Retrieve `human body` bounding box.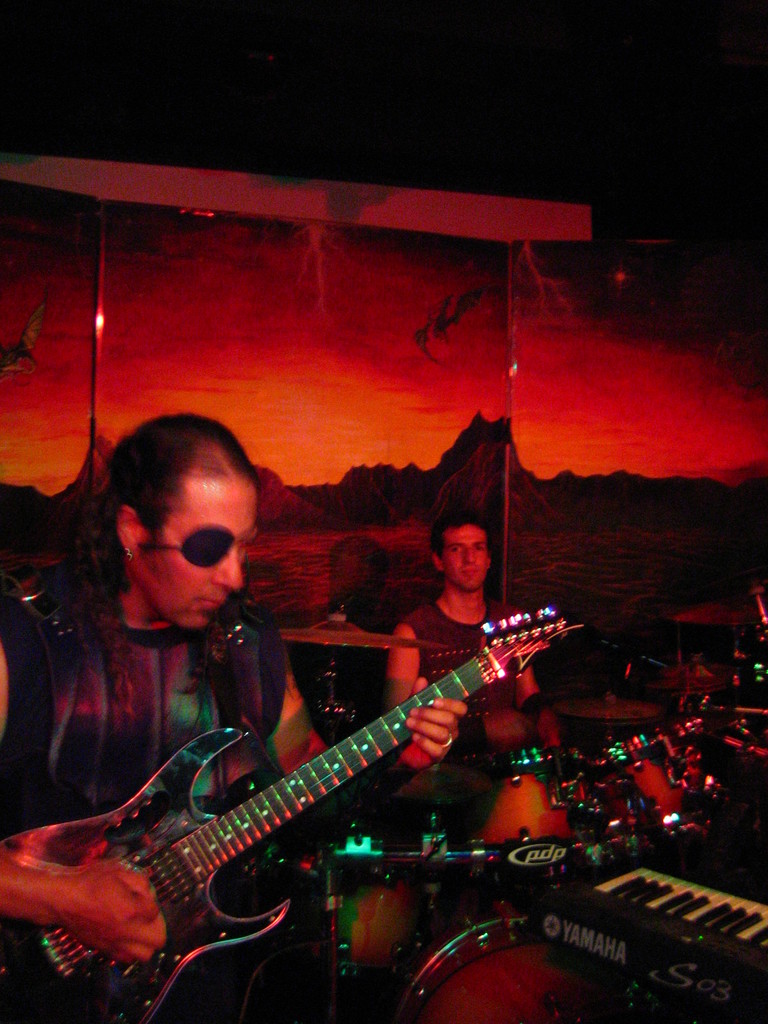
Bounding box: [left=35, top=416, right=361, bottom=995].
